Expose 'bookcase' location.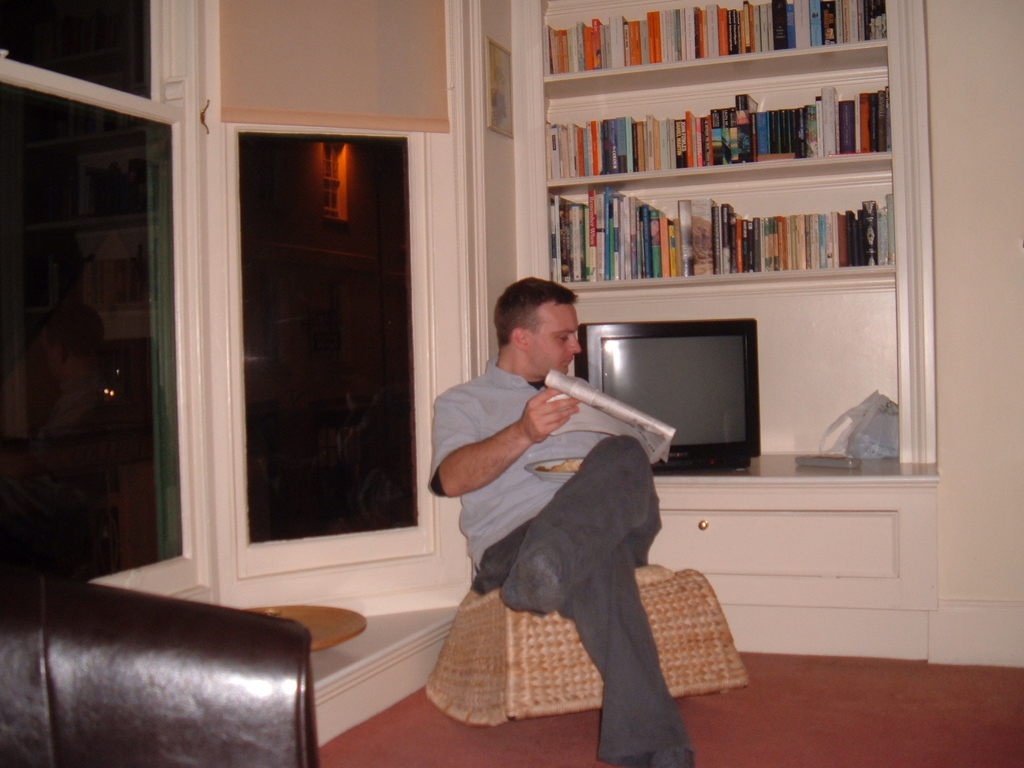
Exposed at locate(543, 0, 936, 285).
